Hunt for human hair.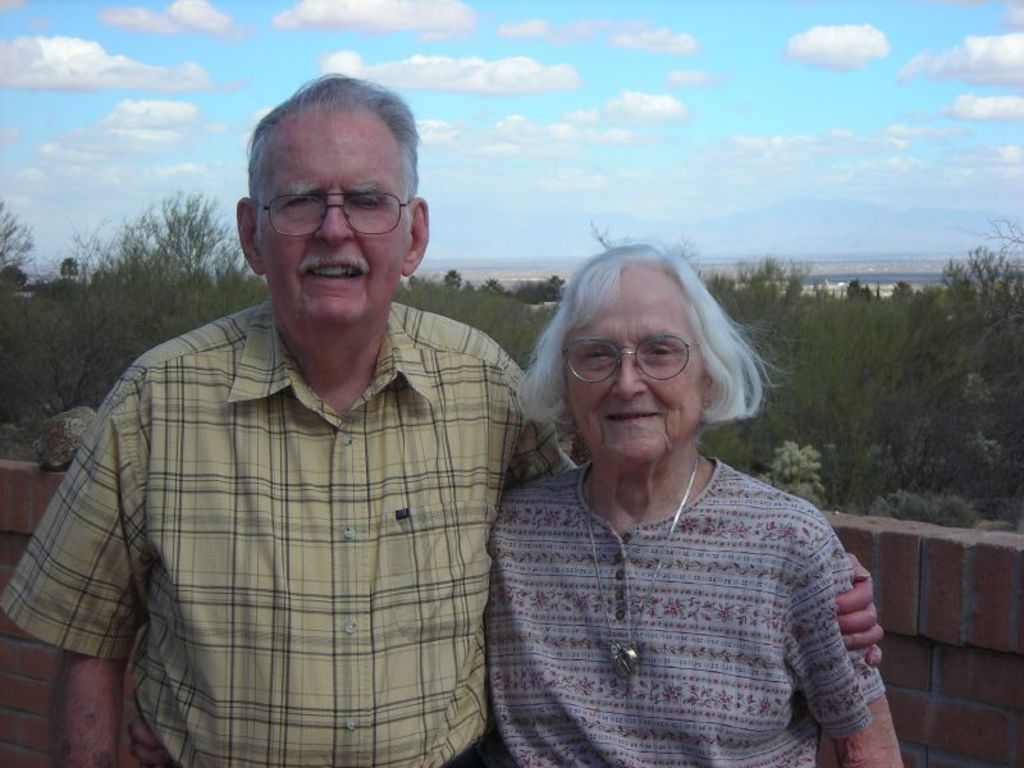
Hunted down at [228,74,412,256].
